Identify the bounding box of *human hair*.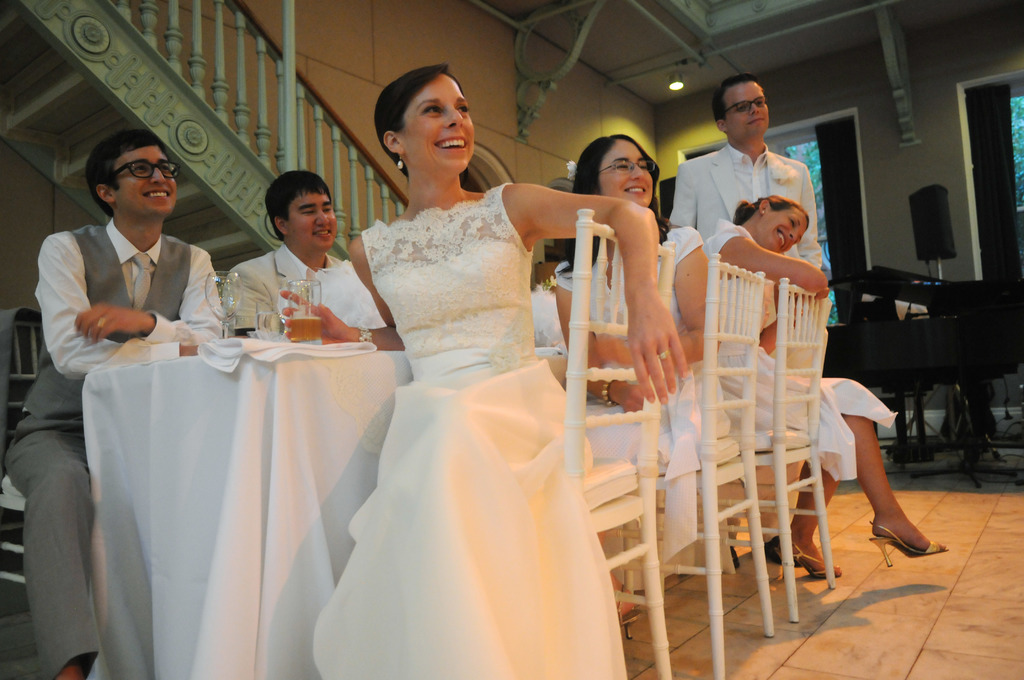
[left=262, top=167, right=332, bottom=241].
